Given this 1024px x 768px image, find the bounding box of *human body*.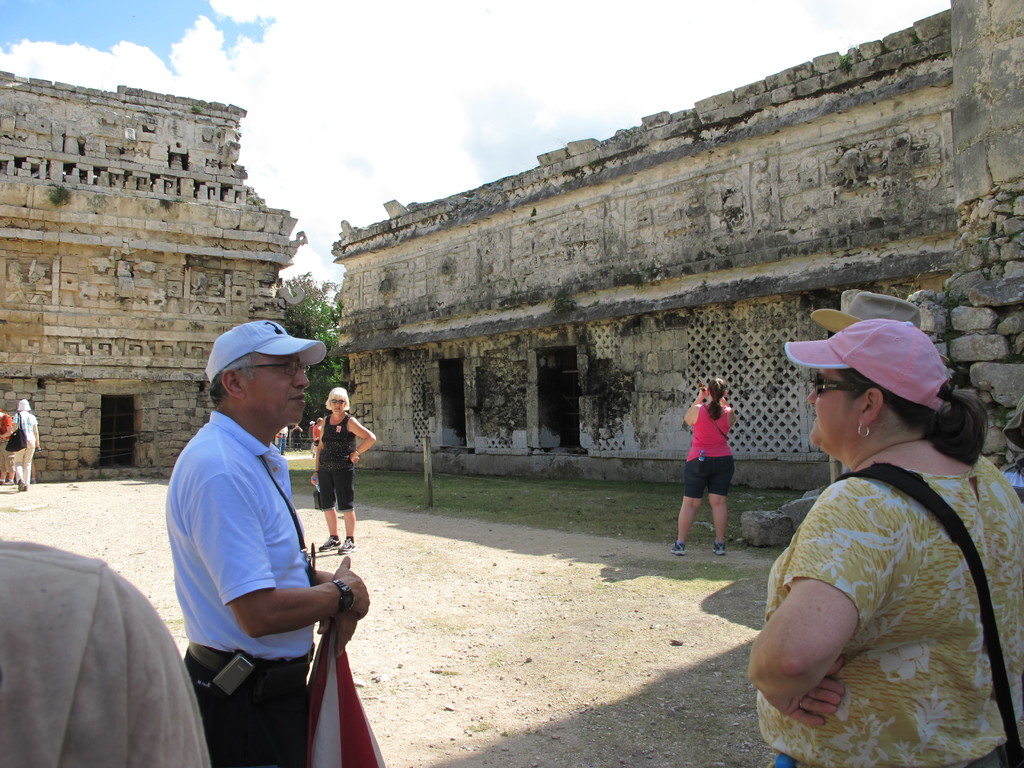
bbox=(0, 538, 211, 766).
